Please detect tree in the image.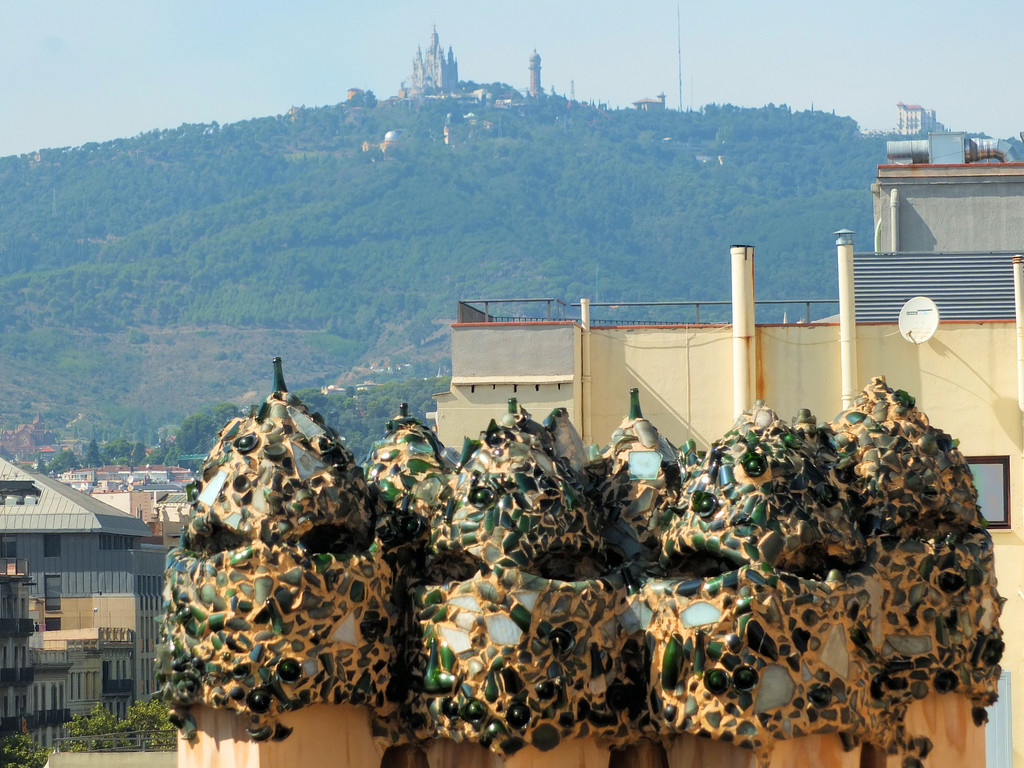
pyautogui.locateOnScreen(0, 732, 52, 767).
